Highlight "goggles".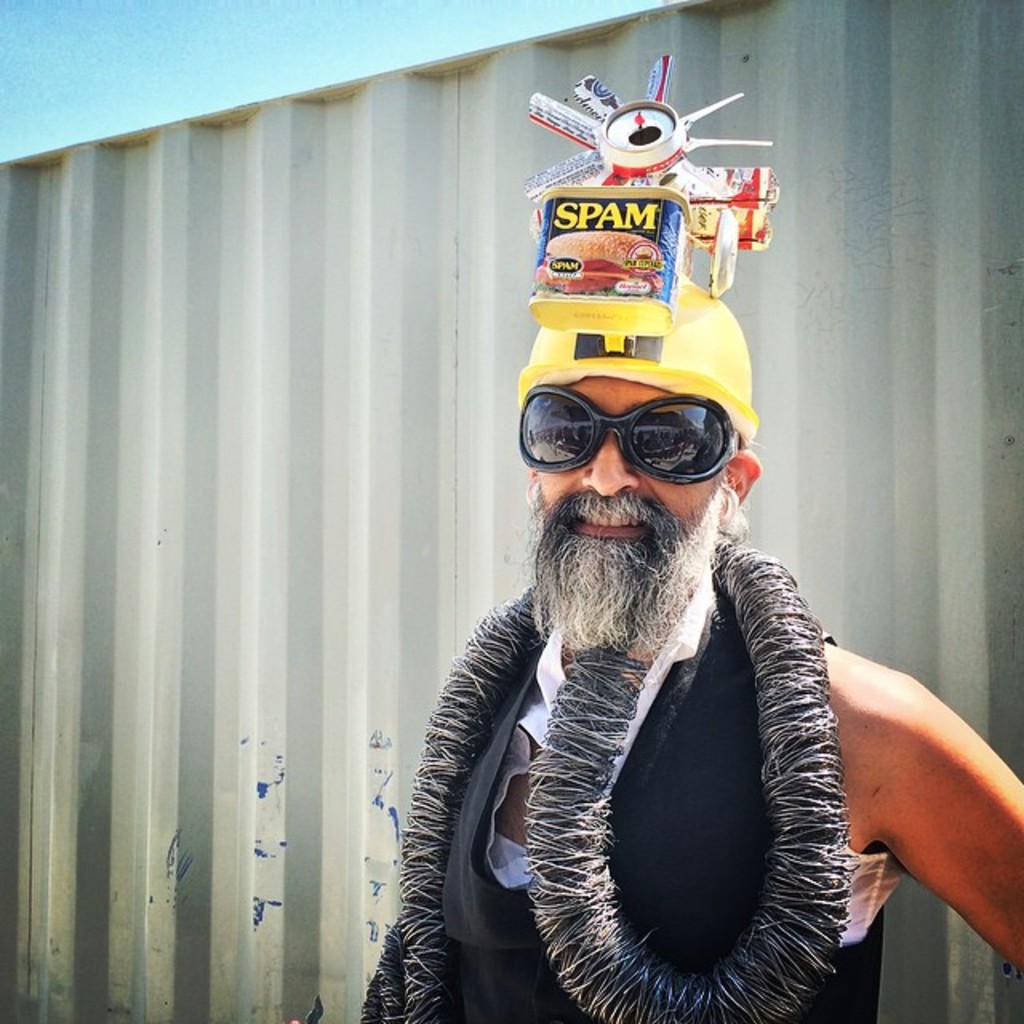
Highlighted region: select_region(510, 387, 744, 493).
